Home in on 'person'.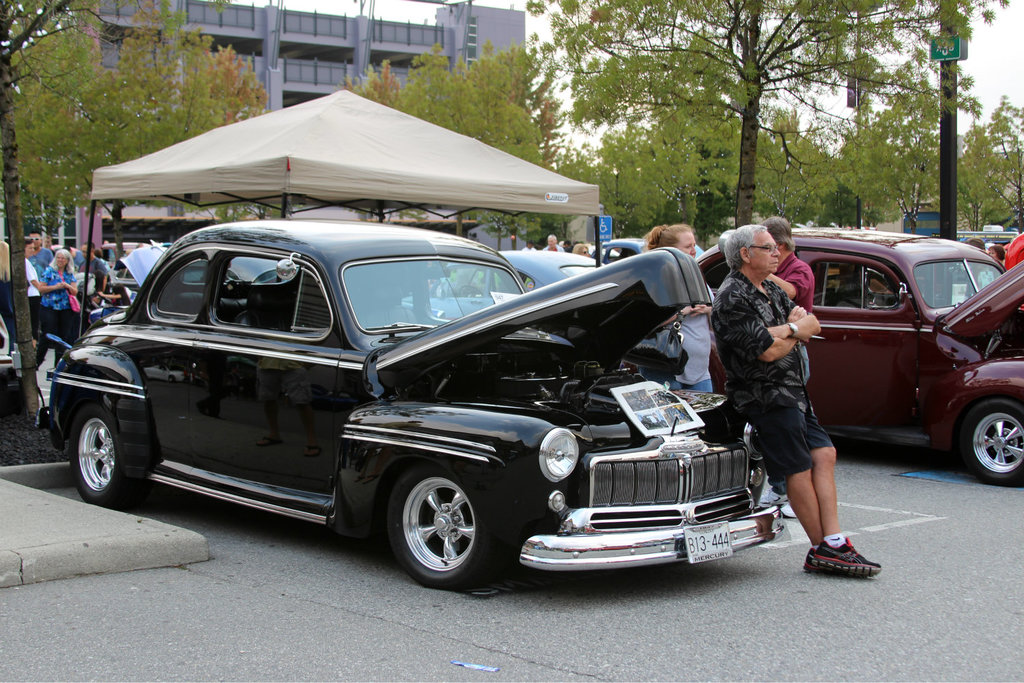
Homed in at Rect(33, 251, 79, 352).
